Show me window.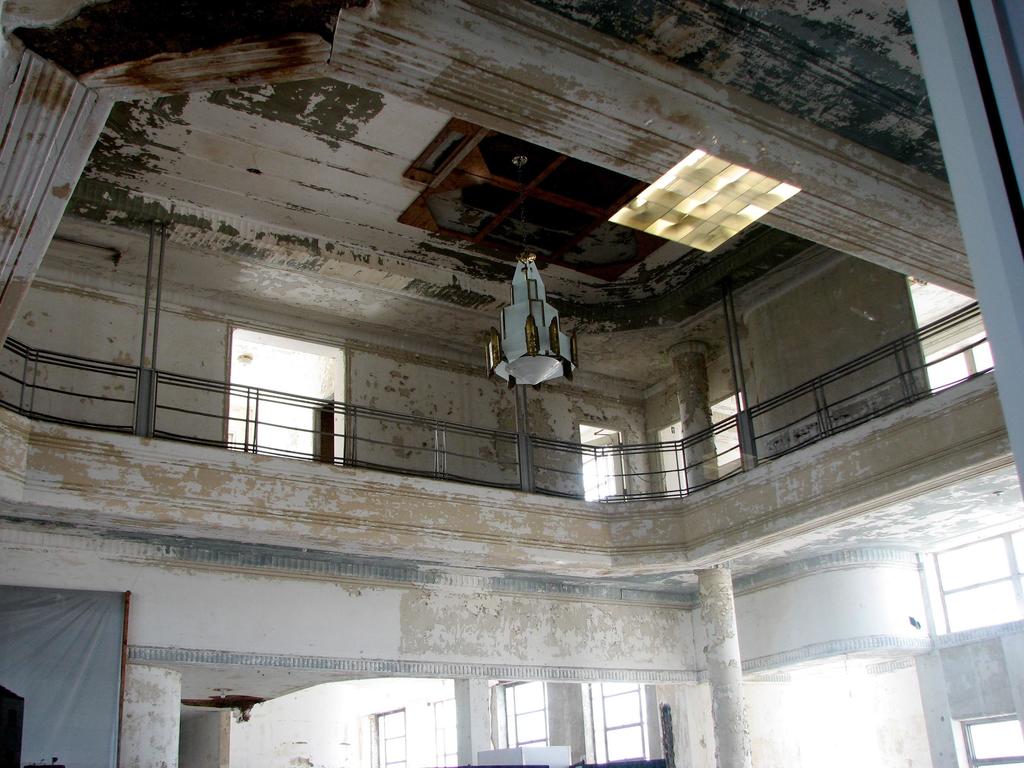
window is here: crop(498, 688, 550, 745).
